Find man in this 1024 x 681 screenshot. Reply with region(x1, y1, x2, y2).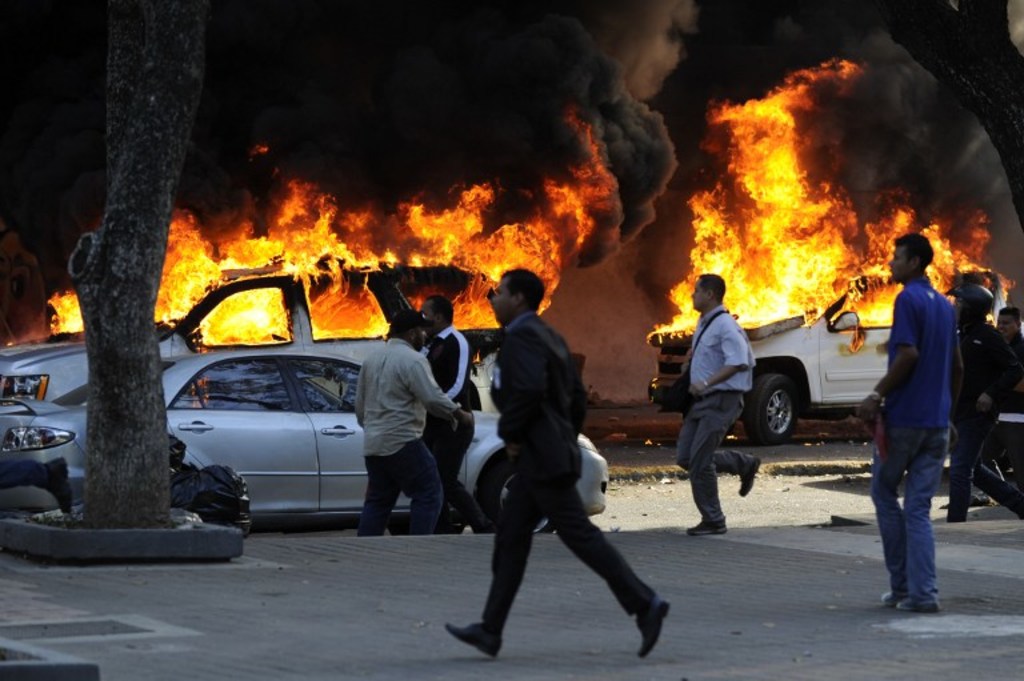
region(423, 295, 485, 534).
